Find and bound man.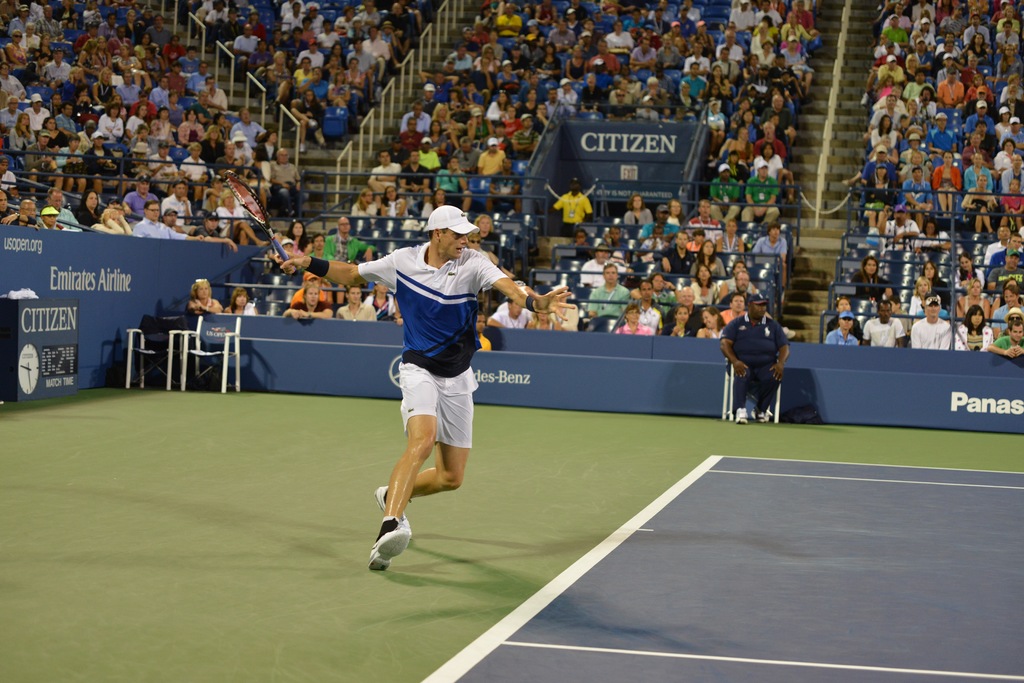
Bound: 438/155/463/202.
